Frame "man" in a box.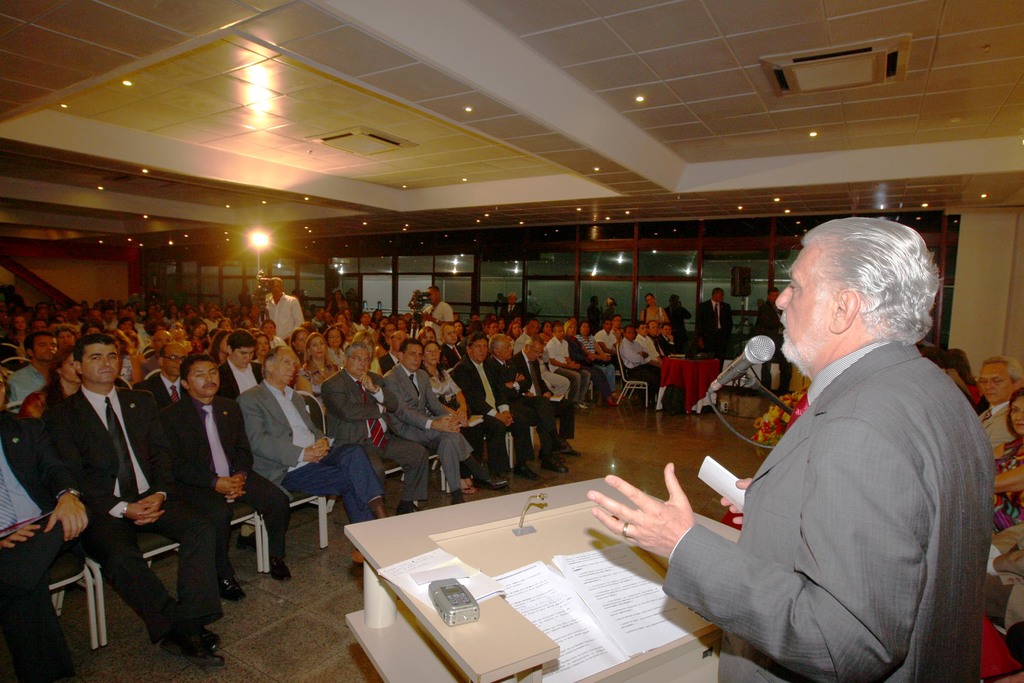
bbox(665, 297, 691, 352).
